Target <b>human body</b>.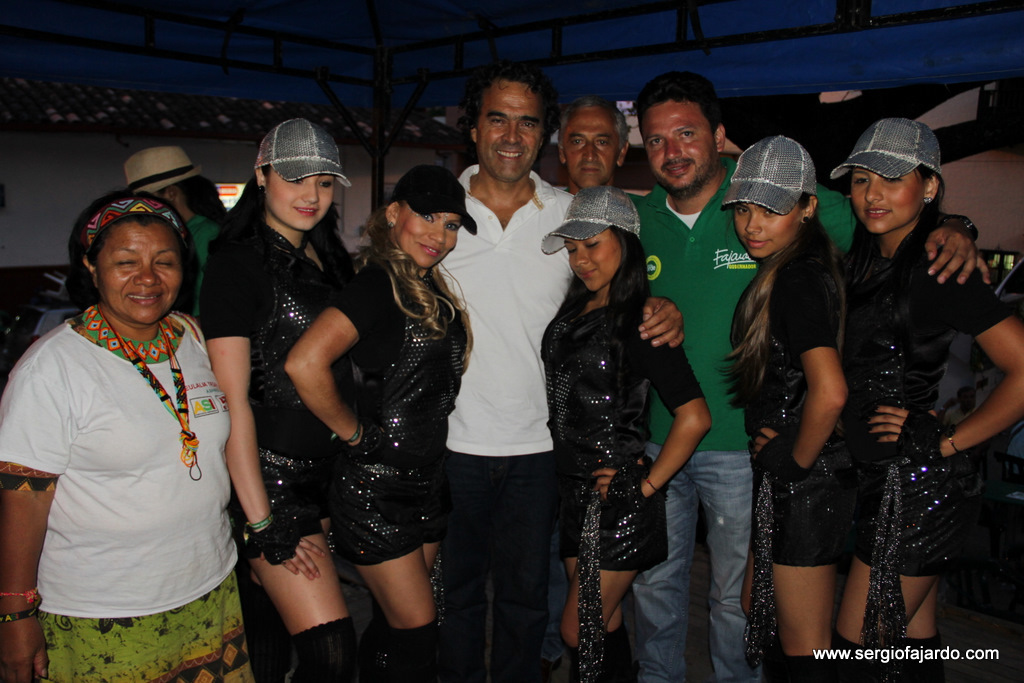
Target region: {"x1": 549, "y1": 102, "x2": 638, "y2": 208}.
